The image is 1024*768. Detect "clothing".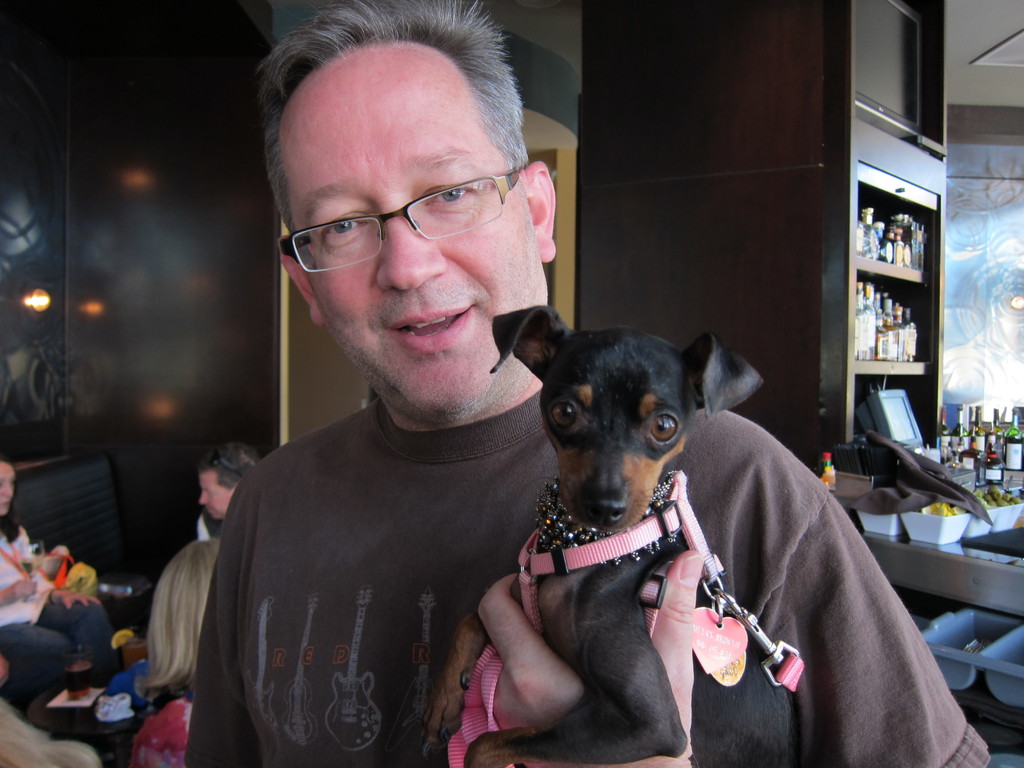
Detection: {"x1": 0, "y1": 523, "x2": 50, "y2": 636}.
